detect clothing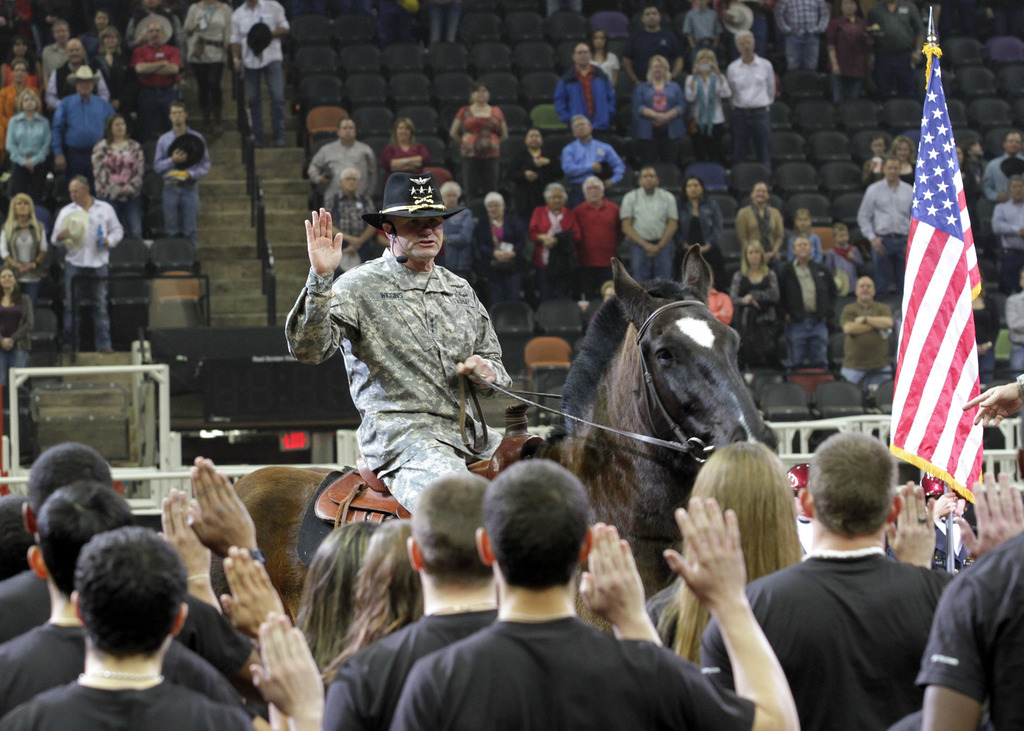
(774, 0, 832, 70)
